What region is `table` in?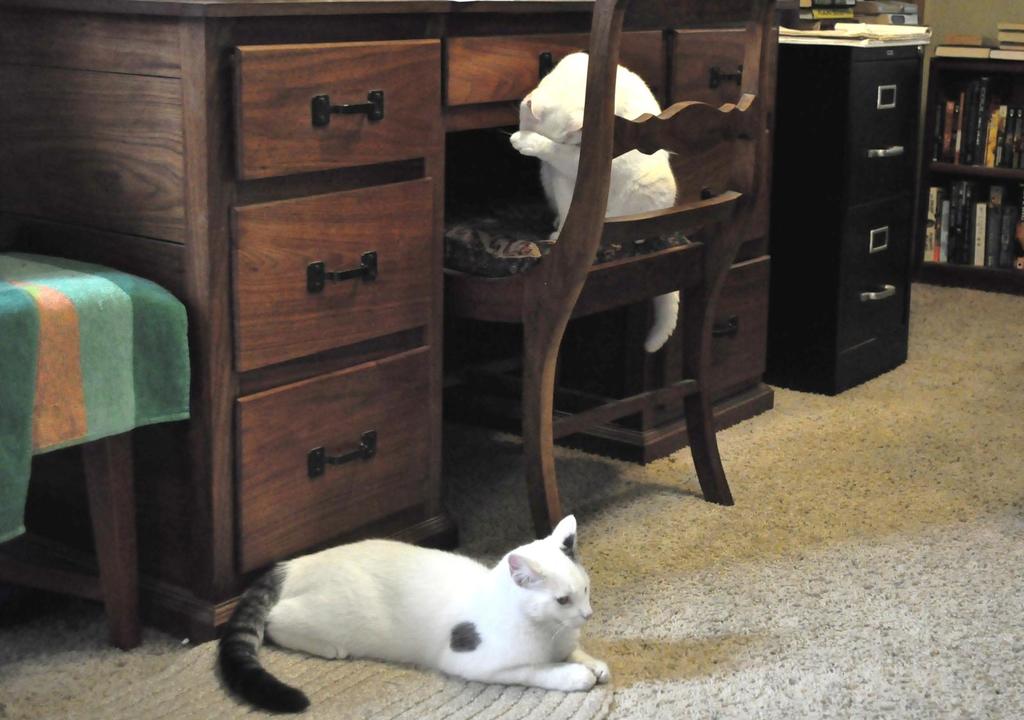
0 249 248 653.
